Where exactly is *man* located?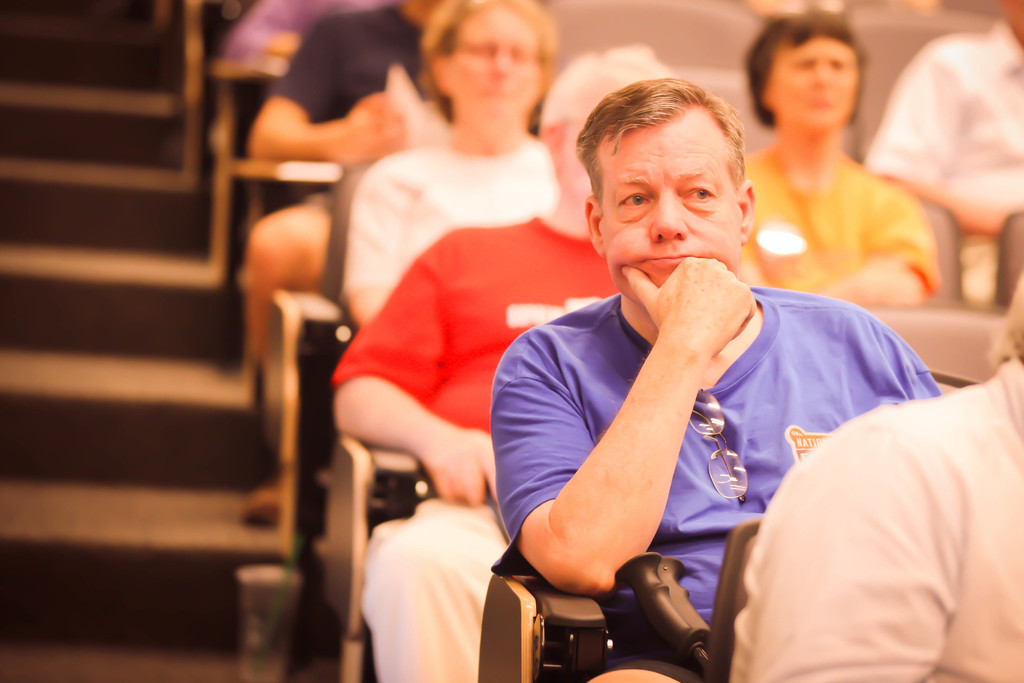
Its bounding box is {"x1": 733, "y1": 276, "x2": 1023, "y2": 682}.
